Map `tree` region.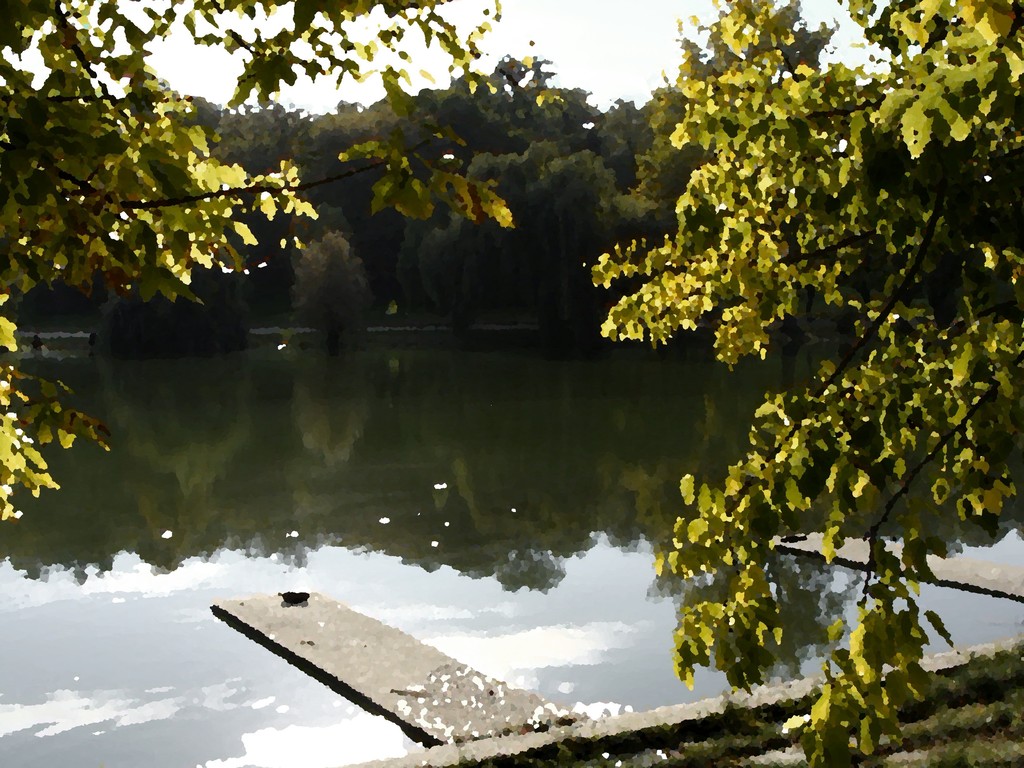
Mapped to [581,0,1023,762].
